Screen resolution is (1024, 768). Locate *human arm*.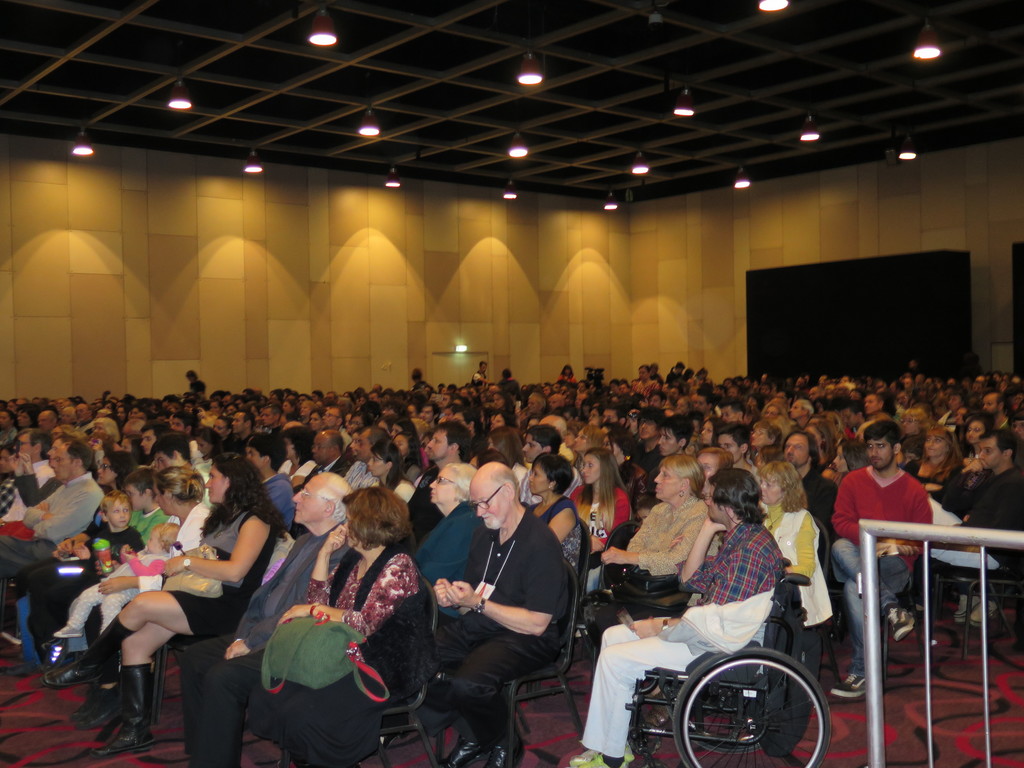
detection(600, 508, 719, 574).
